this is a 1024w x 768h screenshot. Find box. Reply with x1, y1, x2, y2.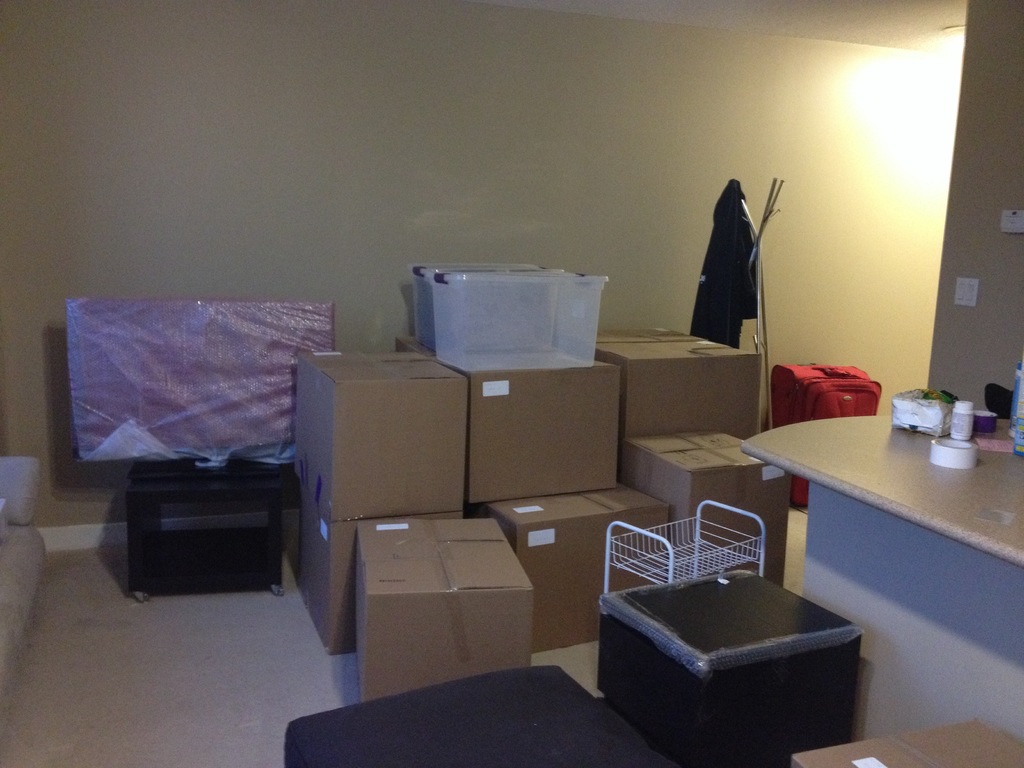
460, 353, 621, 516.
